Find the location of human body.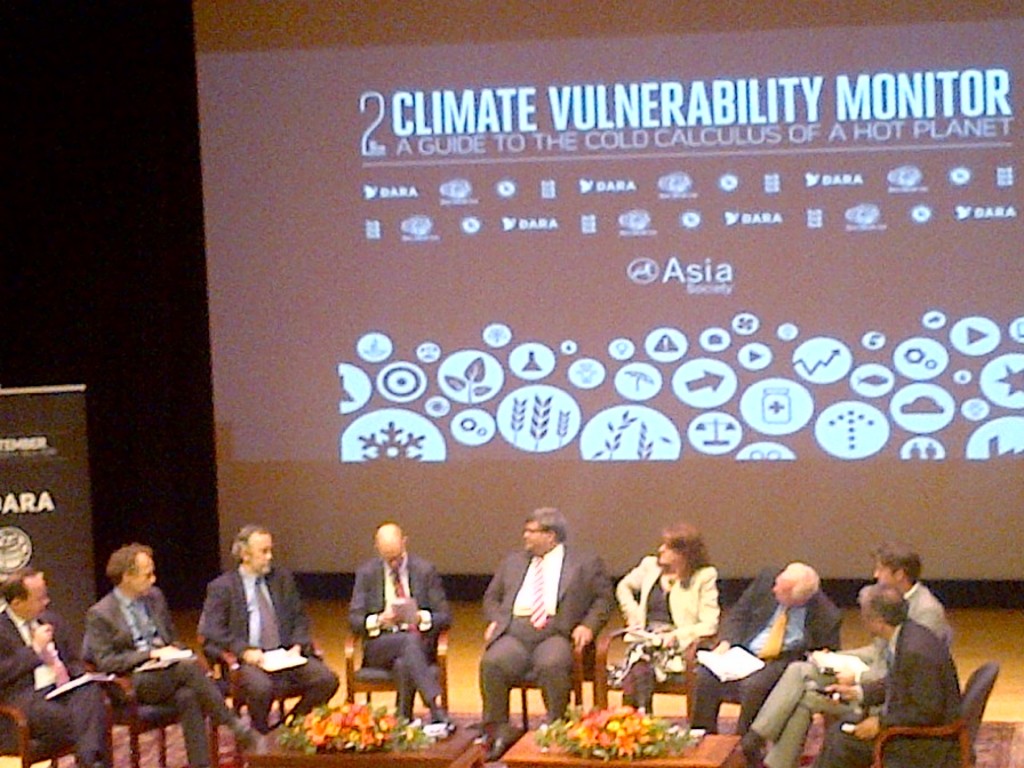
Location: {"x1": 614, "y1": 527, "x2": 728, "y2": 712}.
